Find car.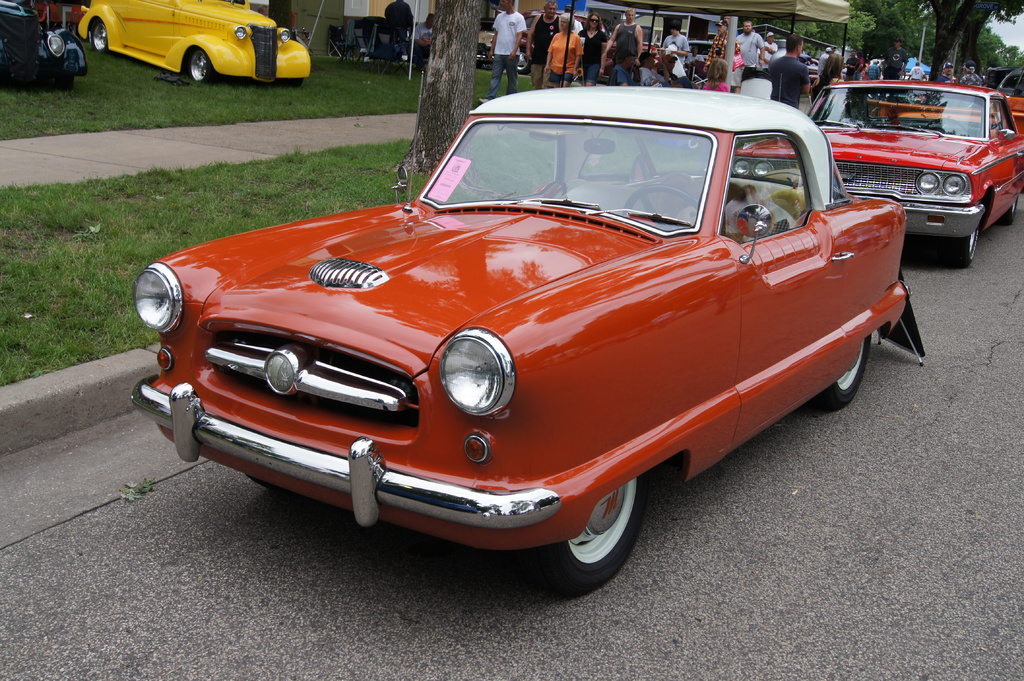
<region>986, 68, 1023, 130</region>.
